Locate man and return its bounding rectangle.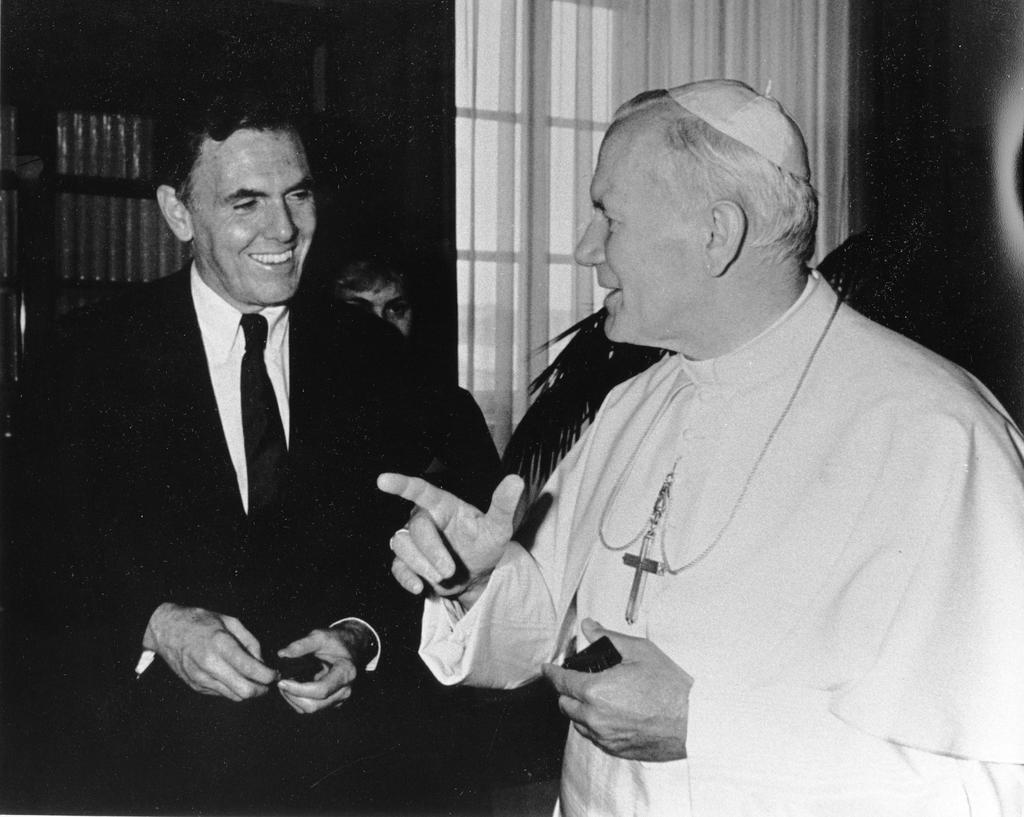
374:70:1023:816.
